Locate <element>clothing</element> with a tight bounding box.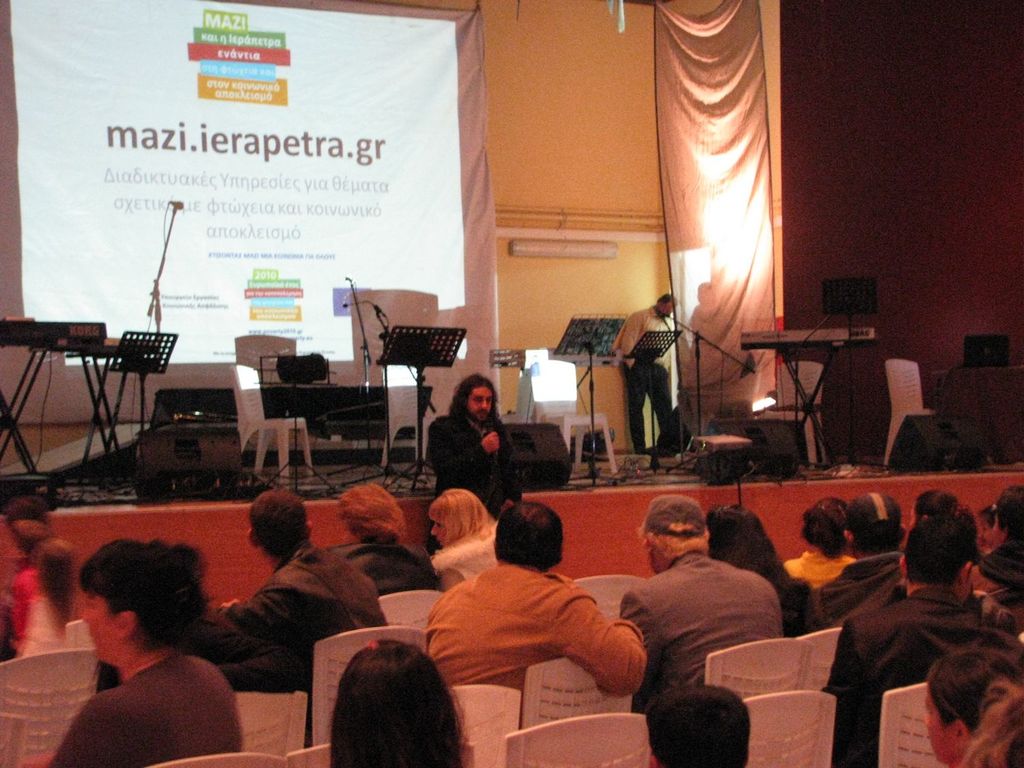
(782,548,855,591).
